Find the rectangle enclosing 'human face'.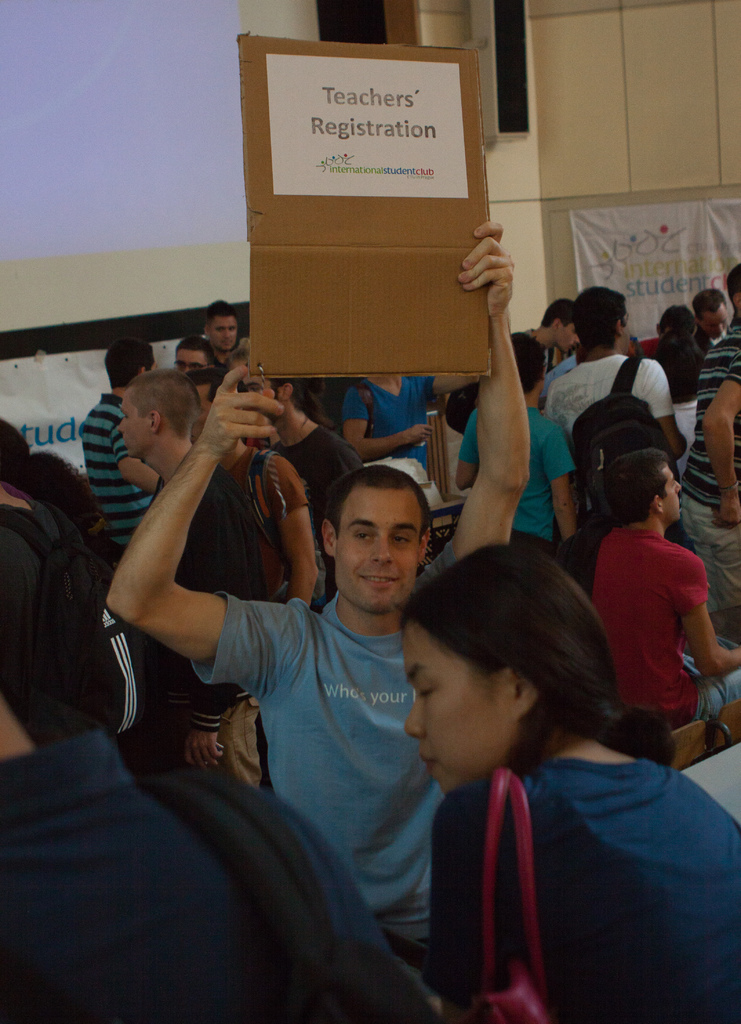
x1=118 y1=396 x2=150 y2=461.
